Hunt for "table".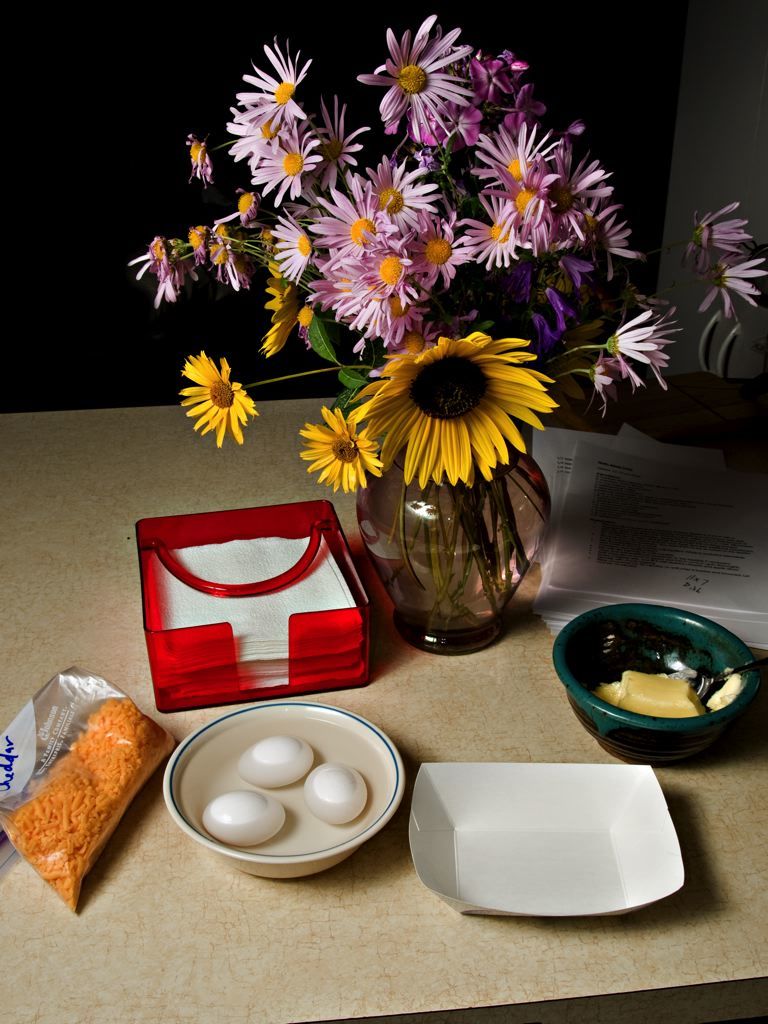
Hunted down at [0,376,767,1023].
